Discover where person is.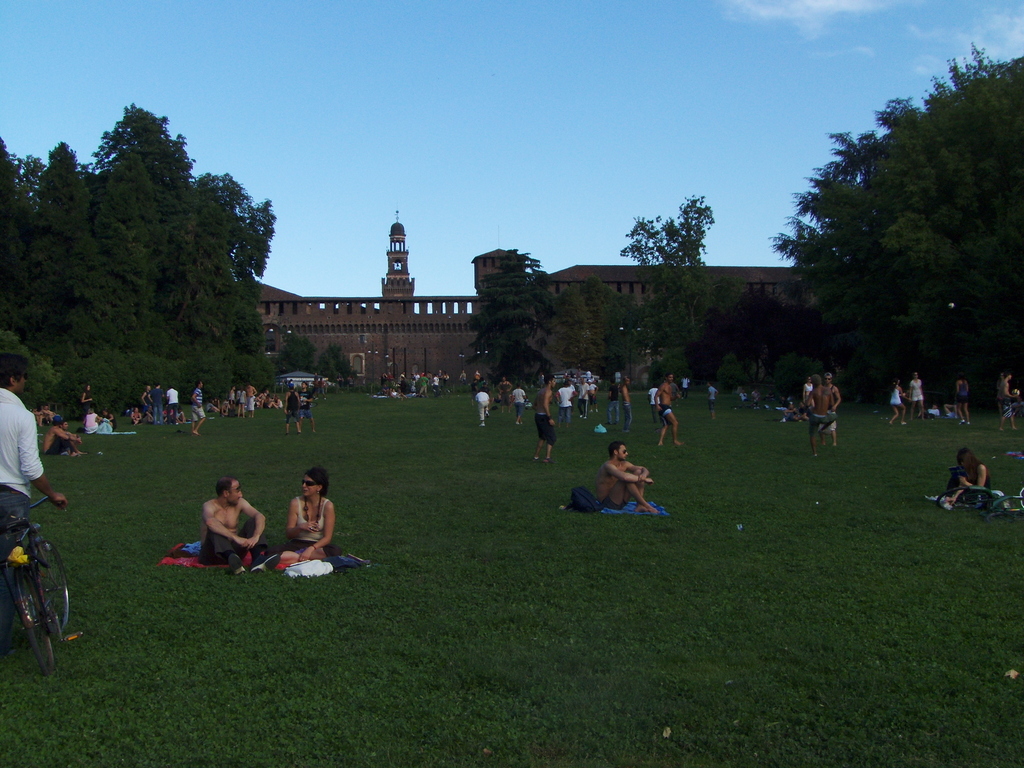
Discovered at [81,408,102,431].
